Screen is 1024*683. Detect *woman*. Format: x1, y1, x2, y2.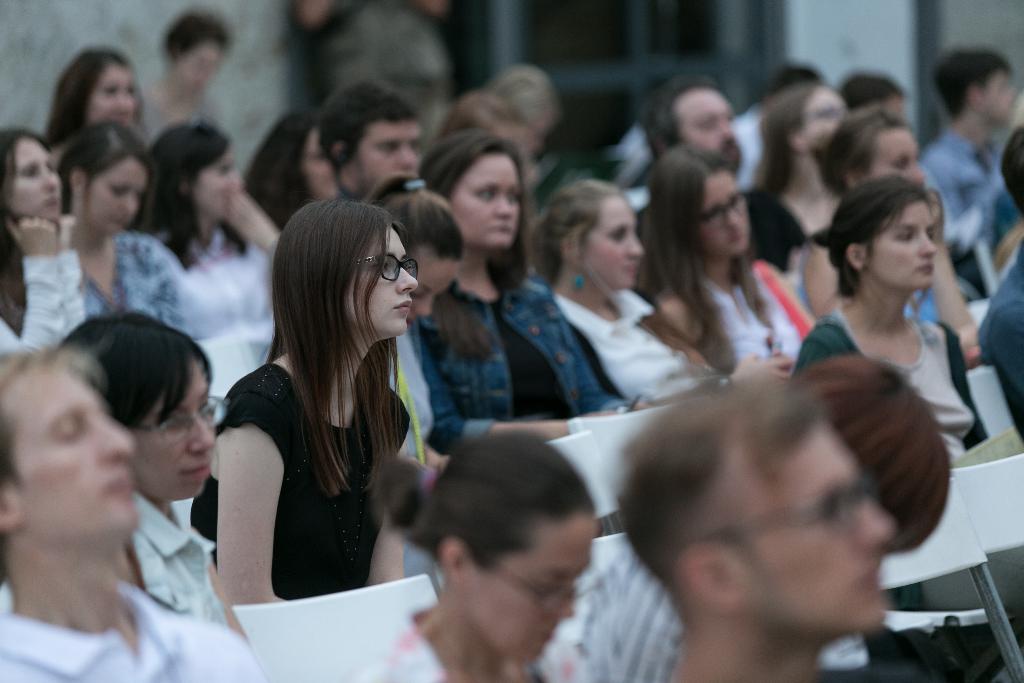
0, 138, 88, 363.
